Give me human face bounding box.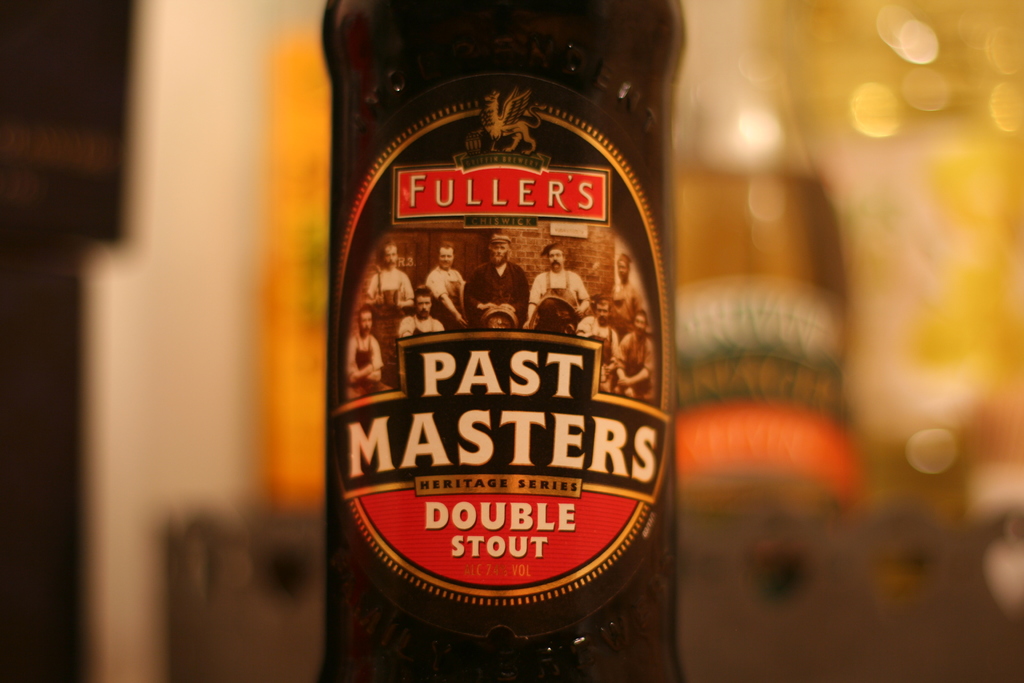
595:303:607:320.
